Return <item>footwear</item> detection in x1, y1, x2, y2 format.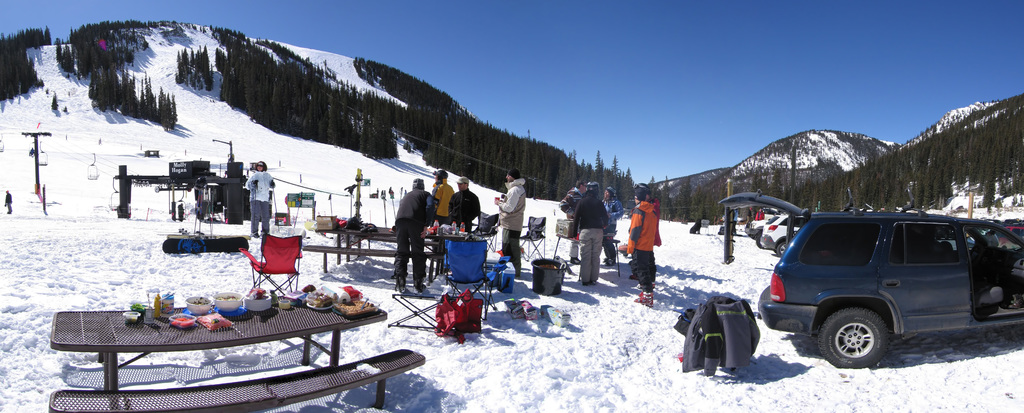
582, 280, 589, 287.
